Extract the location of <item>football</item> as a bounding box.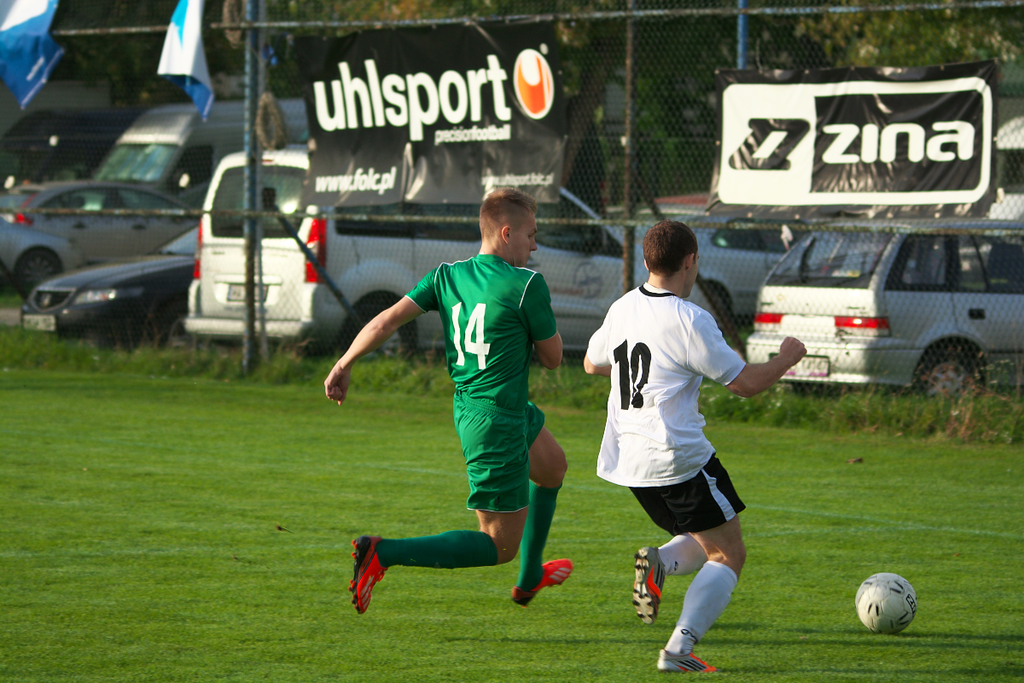
(left=858, top=573, right=920, bottom=631).
